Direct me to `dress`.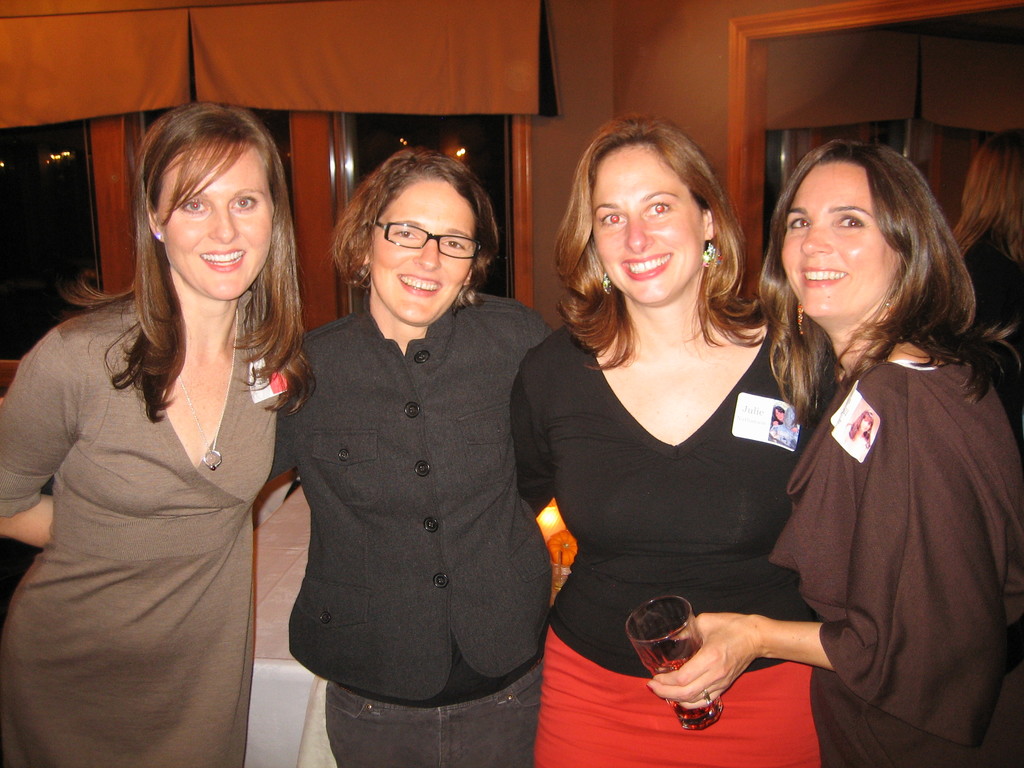
Direction: bbox=[0, 291, 278, 767].
